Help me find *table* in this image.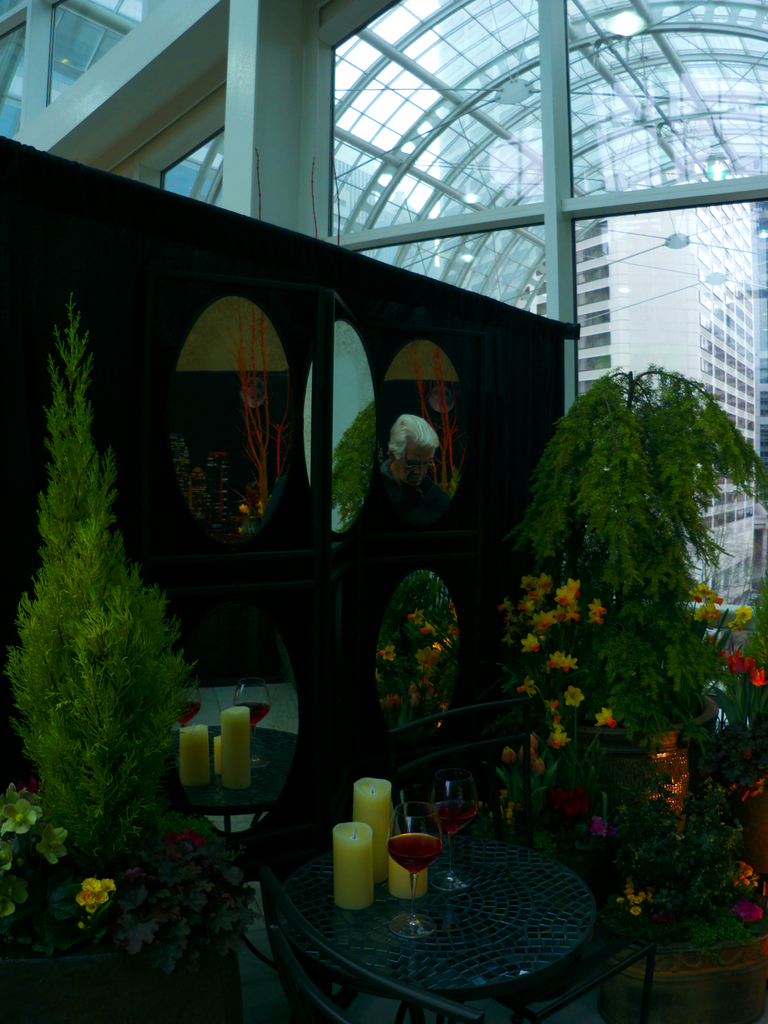
Found it: x1=130 y1=721 x2=314 y2=865.
